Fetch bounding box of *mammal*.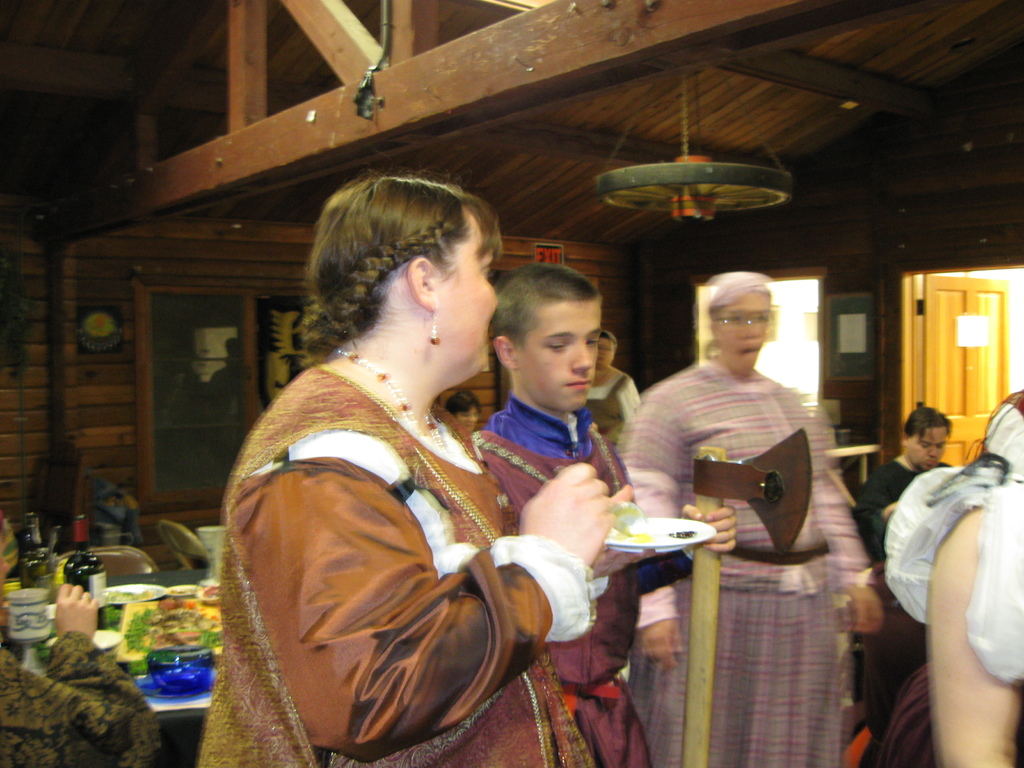
Bbox: locate(861, 399, 961, 569).
